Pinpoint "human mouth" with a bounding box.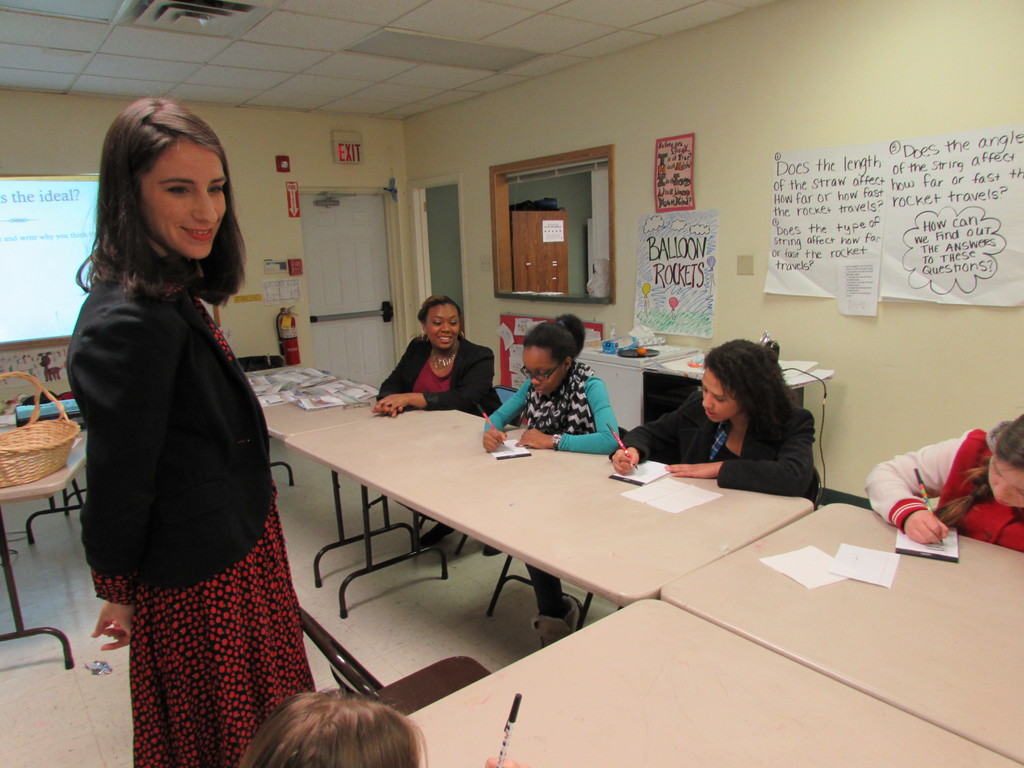
locate(440, 335, 451, 339).
